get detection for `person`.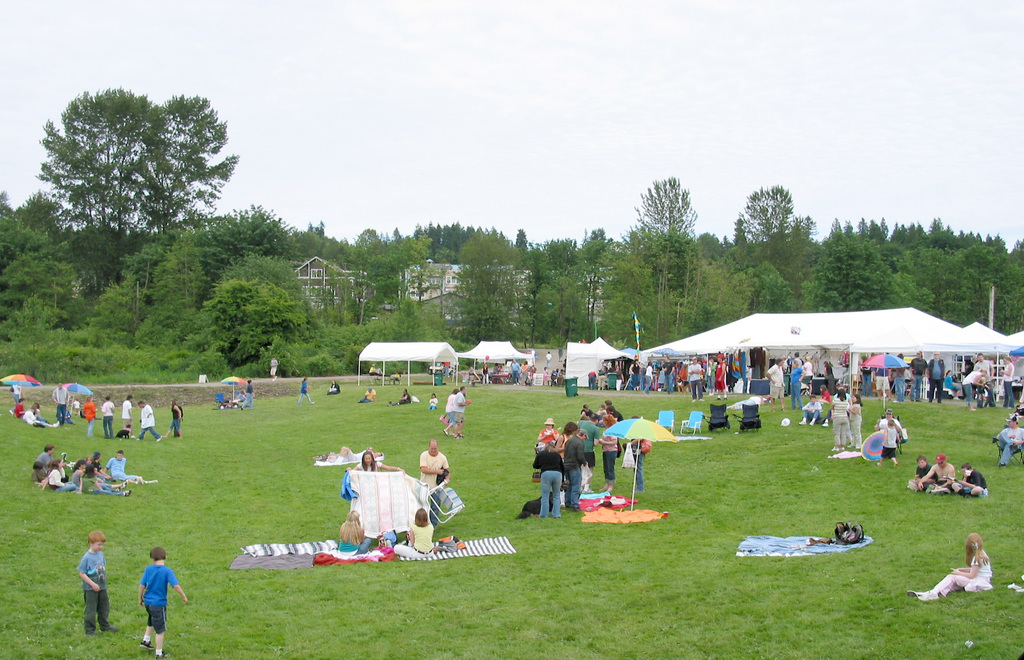
Detection: Rect(23, 400, 56, 426).
